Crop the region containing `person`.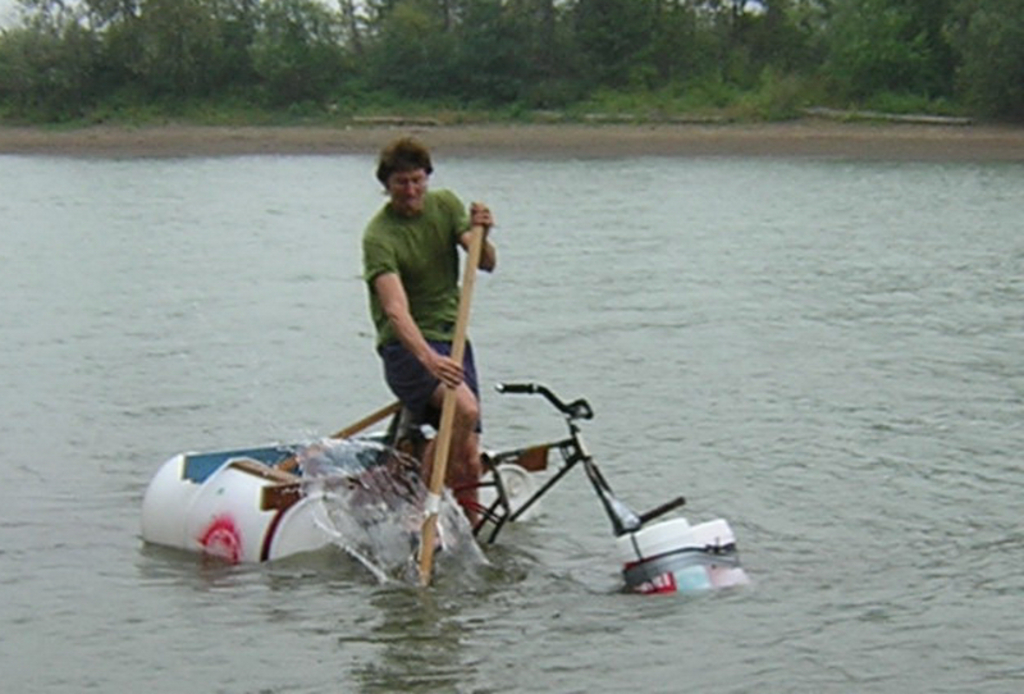
Crop region: rect(344, 119, 493, 512).
